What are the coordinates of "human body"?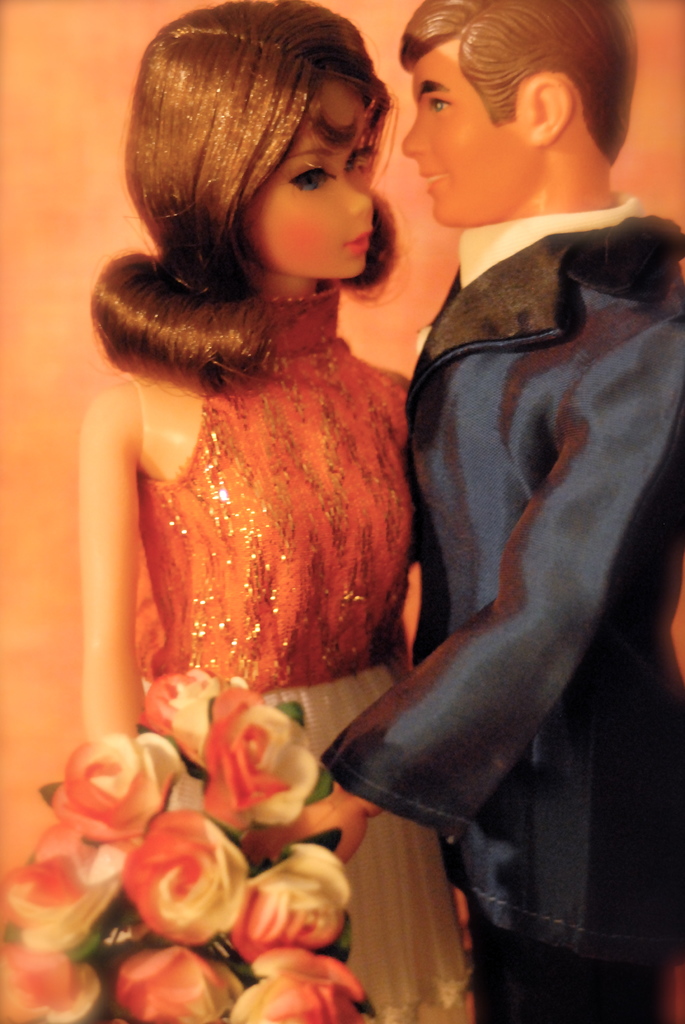
rect(81, 294, 471, 1023).
